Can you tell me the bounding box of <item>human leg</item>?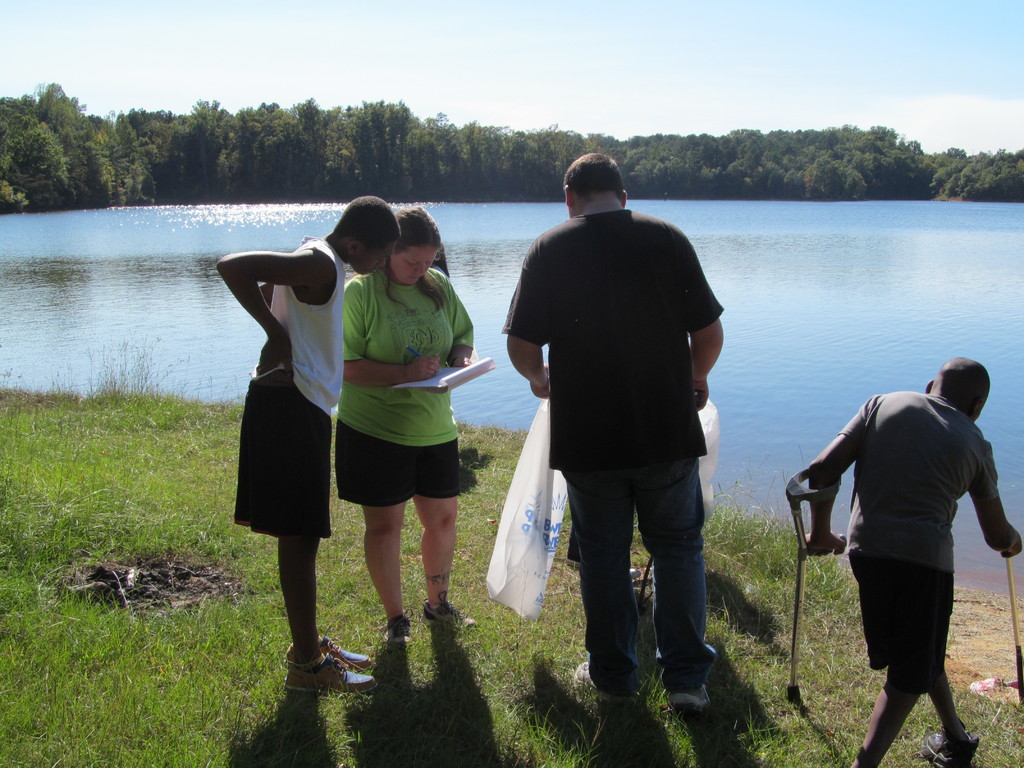
{"x1": 250, "y1": 373, "x2": 382, "y2": 701}.
